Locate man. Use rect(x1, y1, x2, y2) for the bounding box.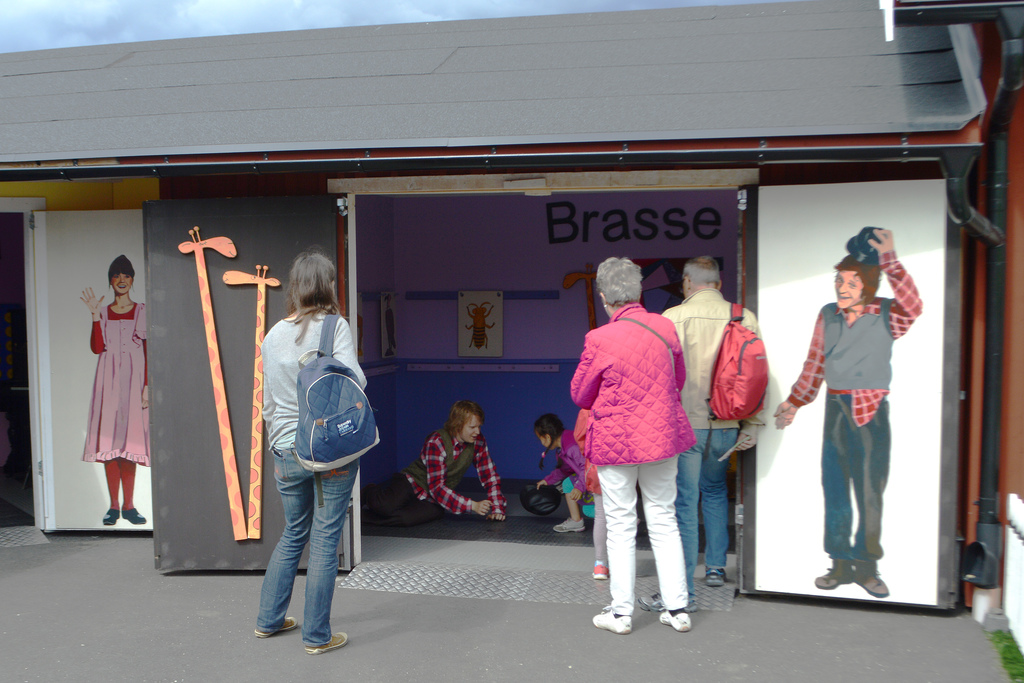
rect(638, 255, 758, 614).
